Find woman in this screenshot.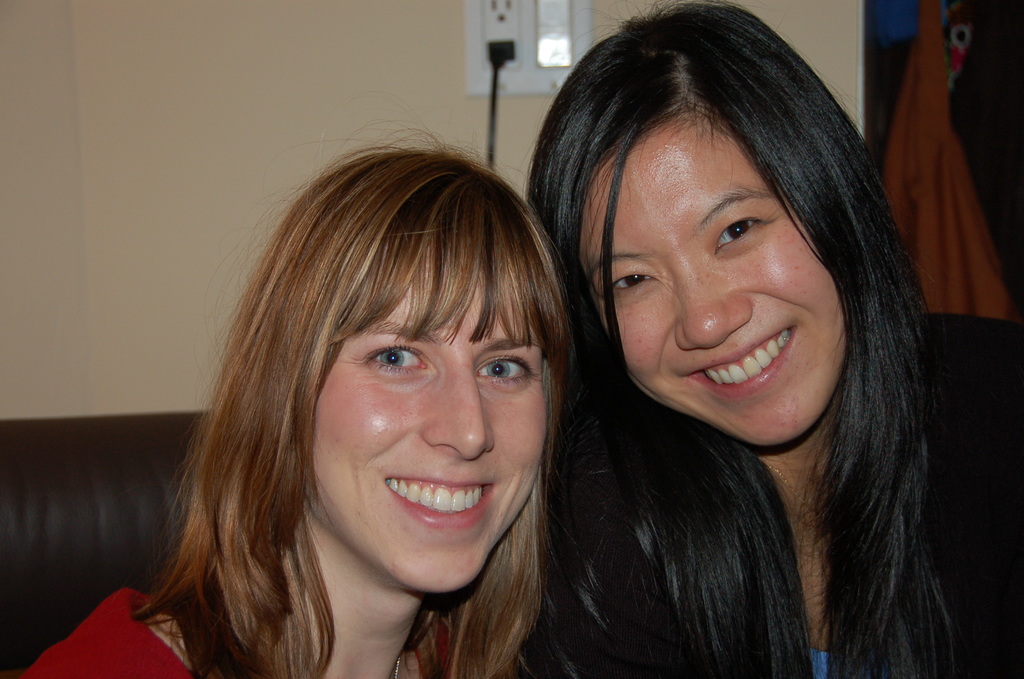
The bounding box for woman is <box>131,129,684,674</box>.
